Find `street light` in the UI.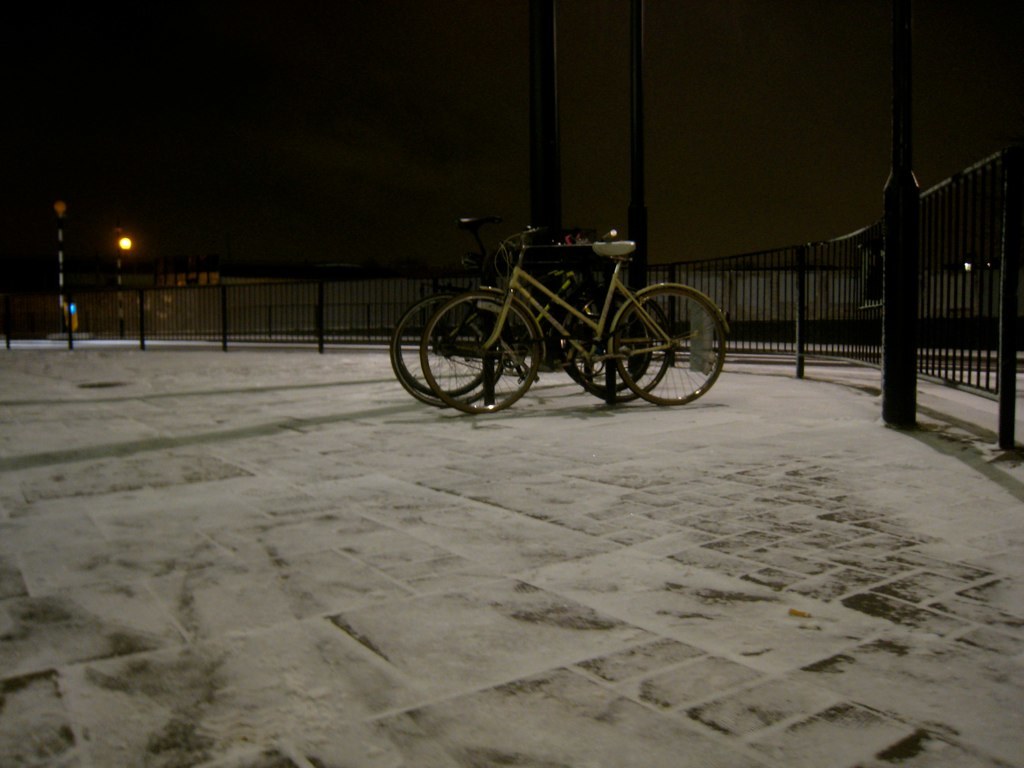
UI element at x1=117 y1=227 x2=132 y2=334.
